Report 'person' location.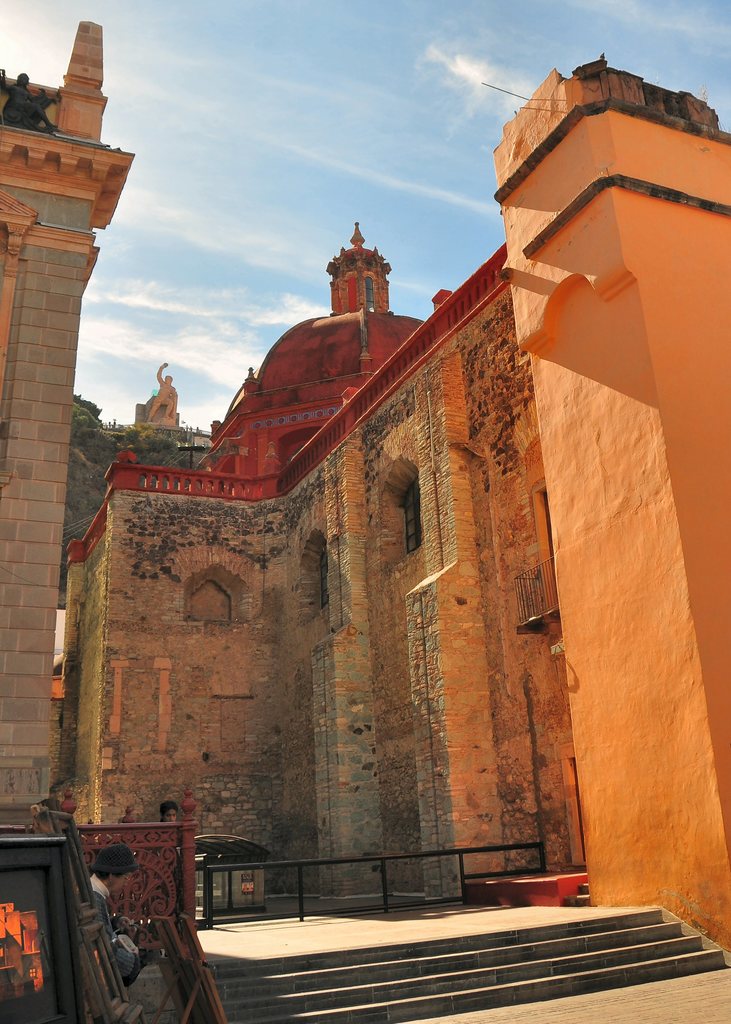
Report: {"x1": 157, "y1": 802, "x2": 180, "y2": 826}.
